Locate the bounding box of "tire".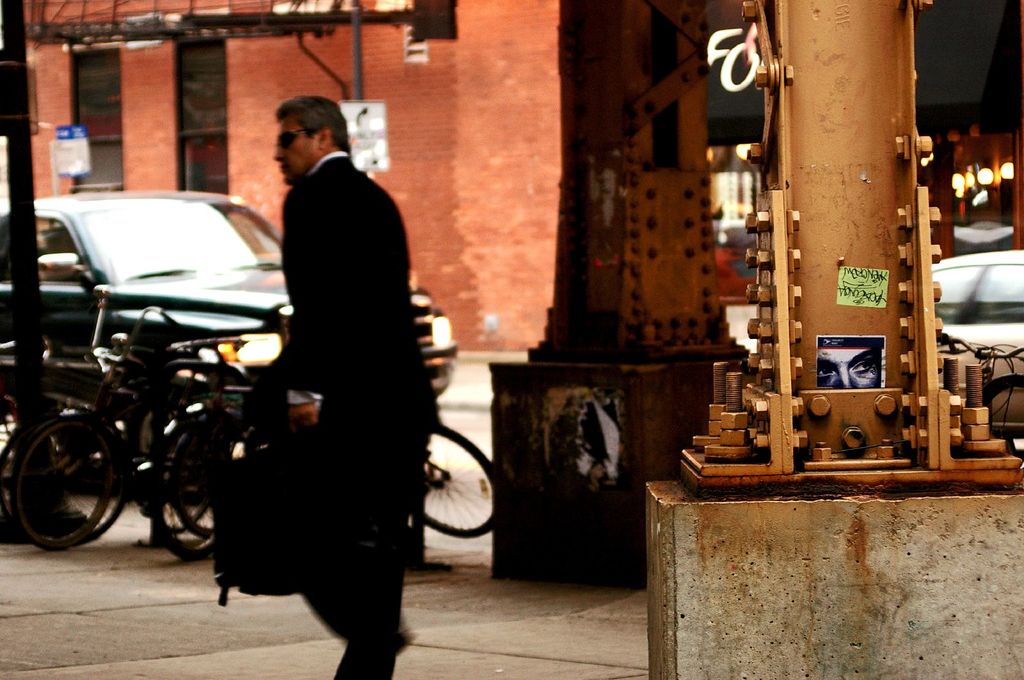
Bounding box: select_region(124, 413, 182, 498).
